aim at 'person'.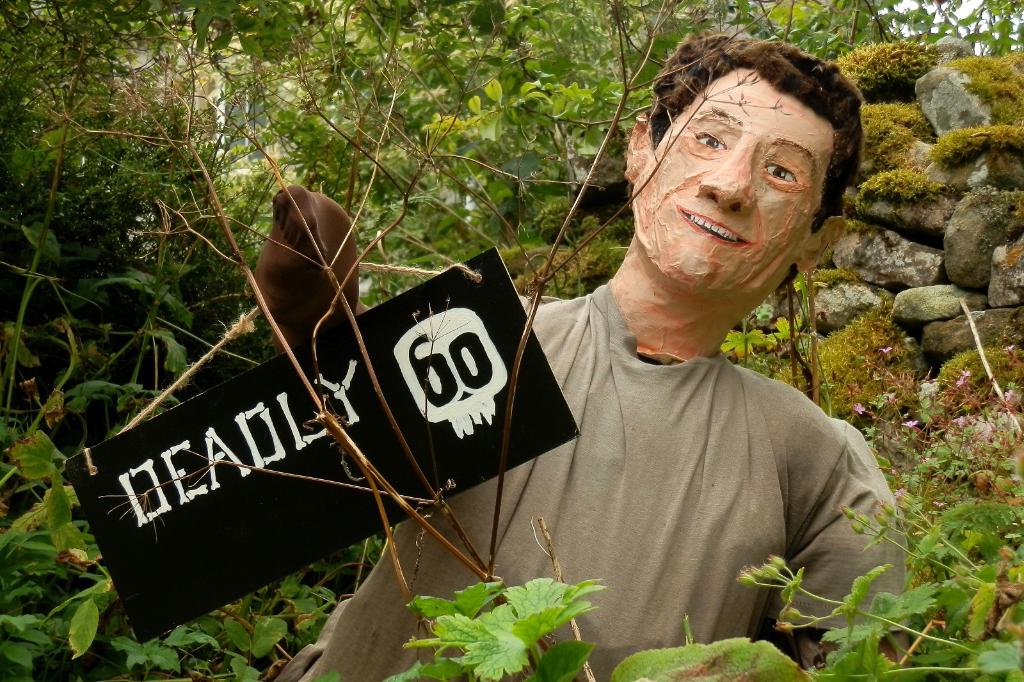
Aimed at left=310, top=20, right=934, bottom=671.
